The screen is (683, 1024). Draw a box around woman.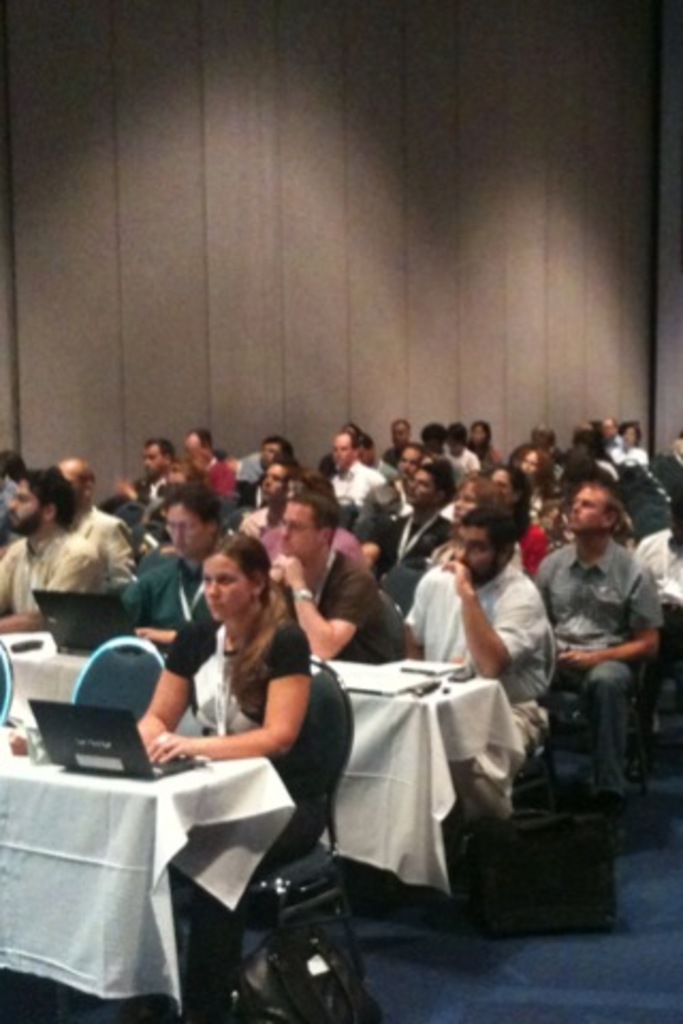
(508, 437, 566, 542).
